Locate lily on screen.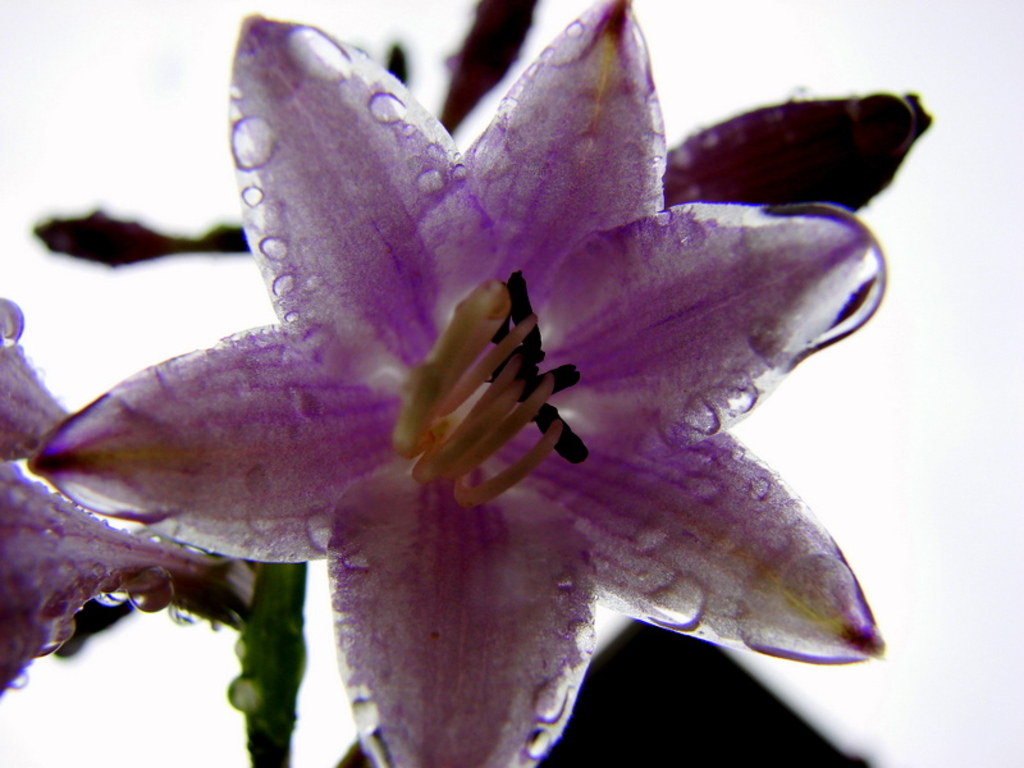
On screen at <region>0, 303, 260, 700</region>.
